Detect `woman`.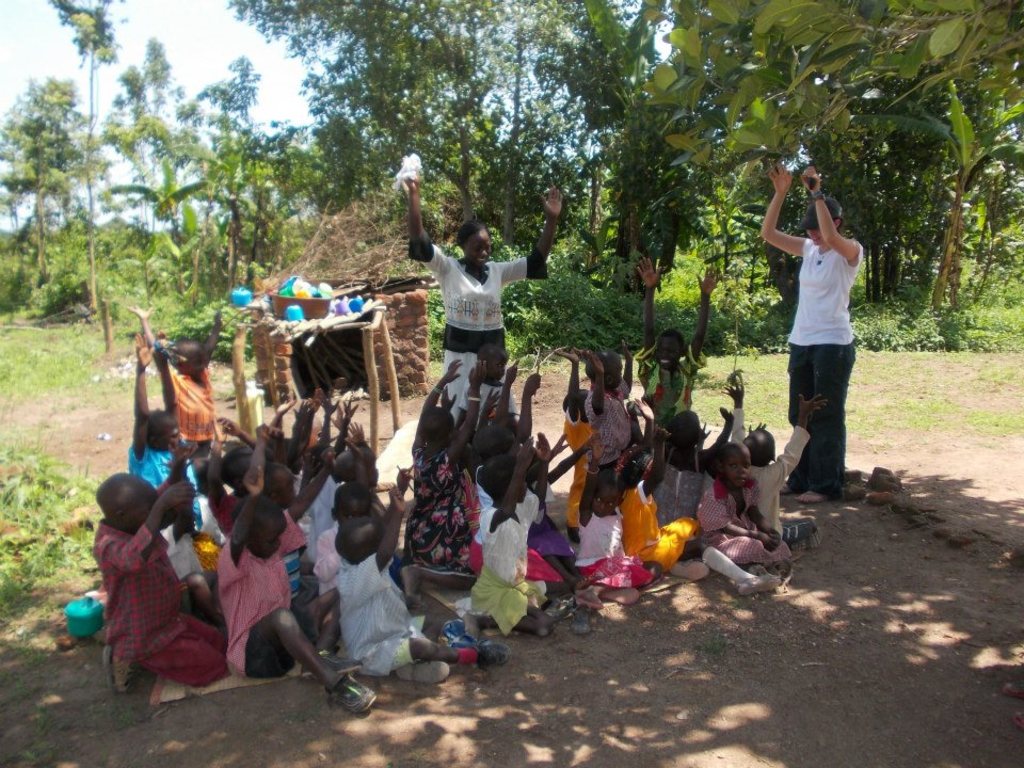
Detected at <region>404, 173, 561, 416</region>.
